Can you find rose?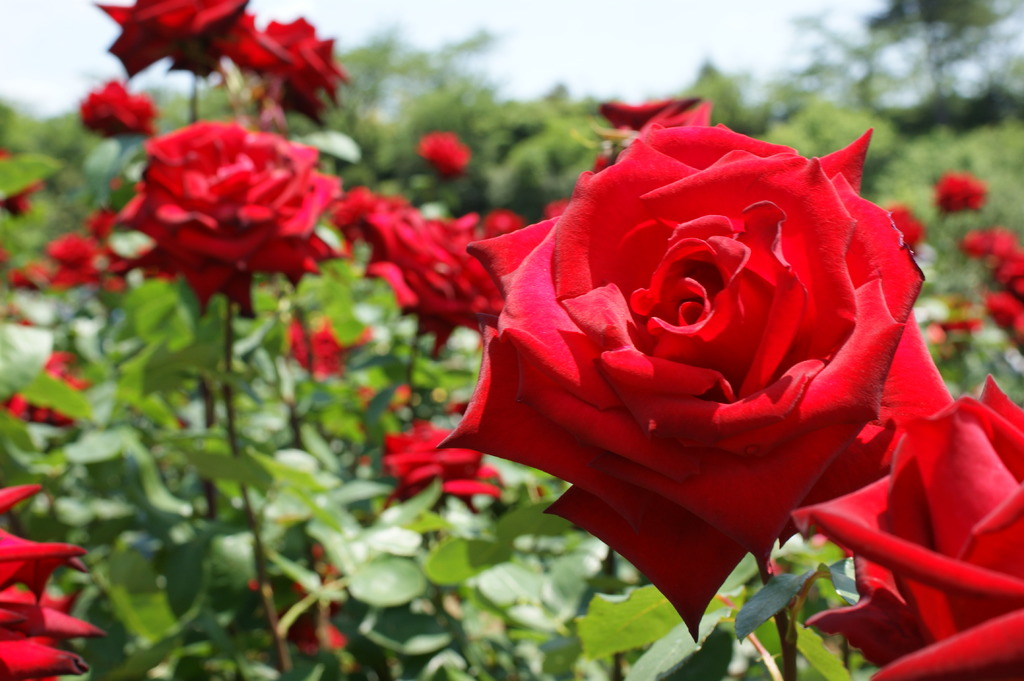
Yes, bounding box: 362/204/506/354.
